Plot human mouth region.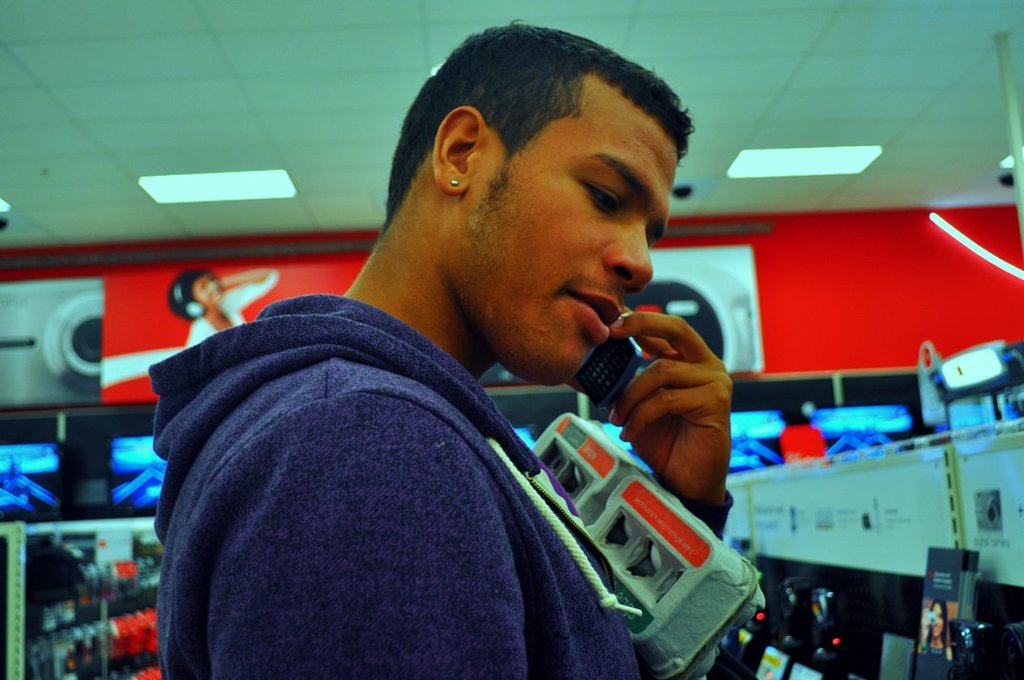
Plotted at box=[557, 284, 620, 341].
